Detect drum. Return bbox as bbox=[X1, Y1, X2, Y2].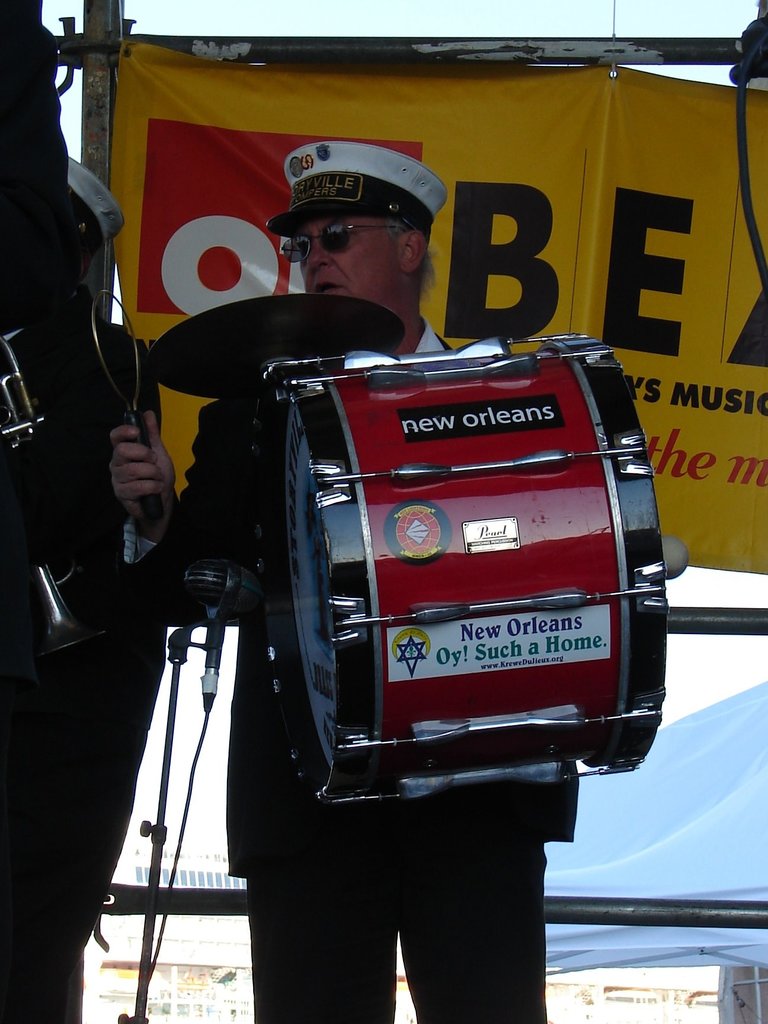
bbox=[262, 332, 662, 810].
